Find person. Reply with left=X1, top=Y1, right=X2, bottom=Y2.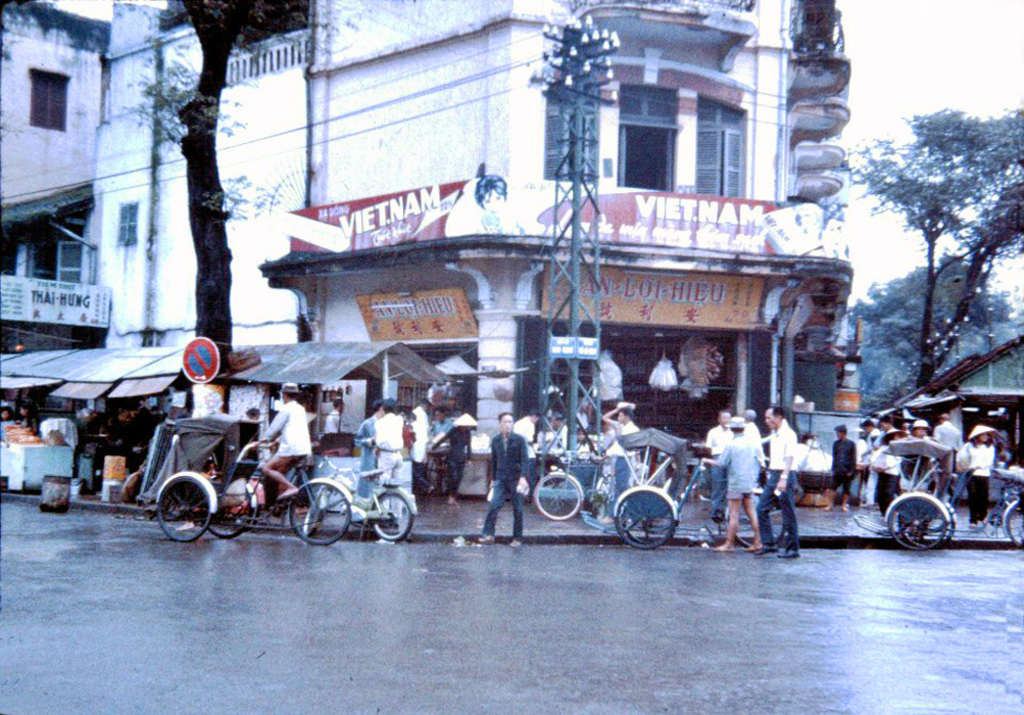
left=259, top=382, right=309, bottom=503.
